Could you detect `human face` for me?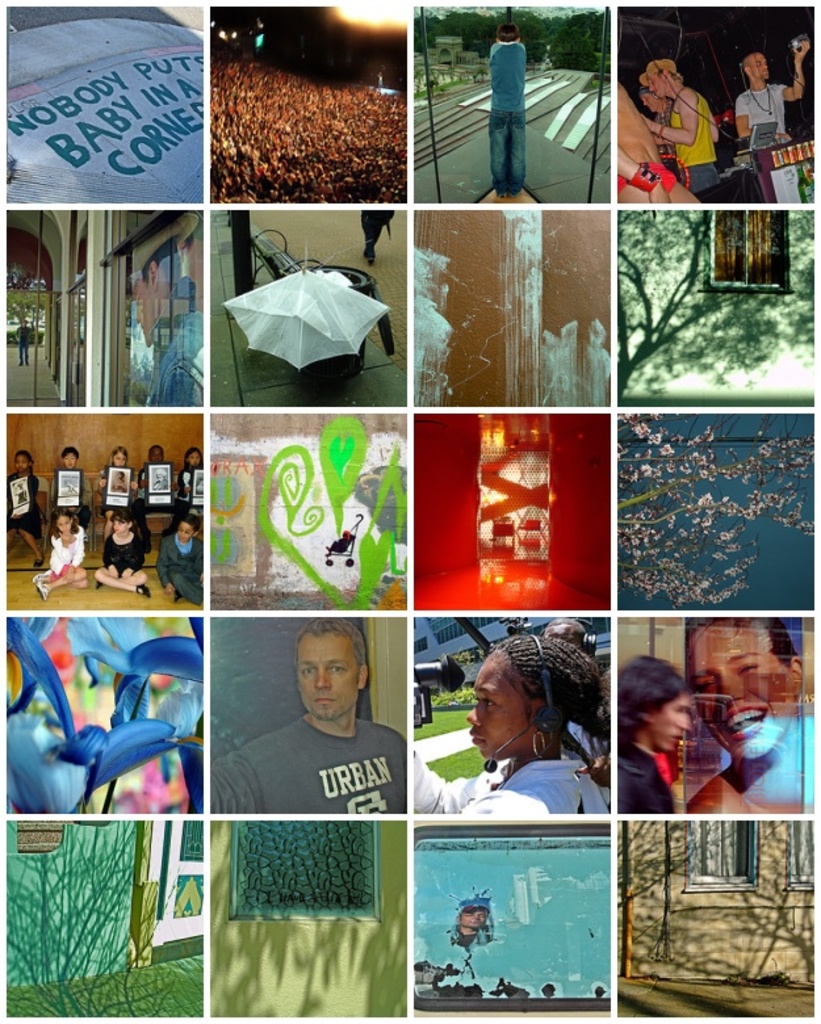
Detection result: <box>644,93,658,109</box>.
